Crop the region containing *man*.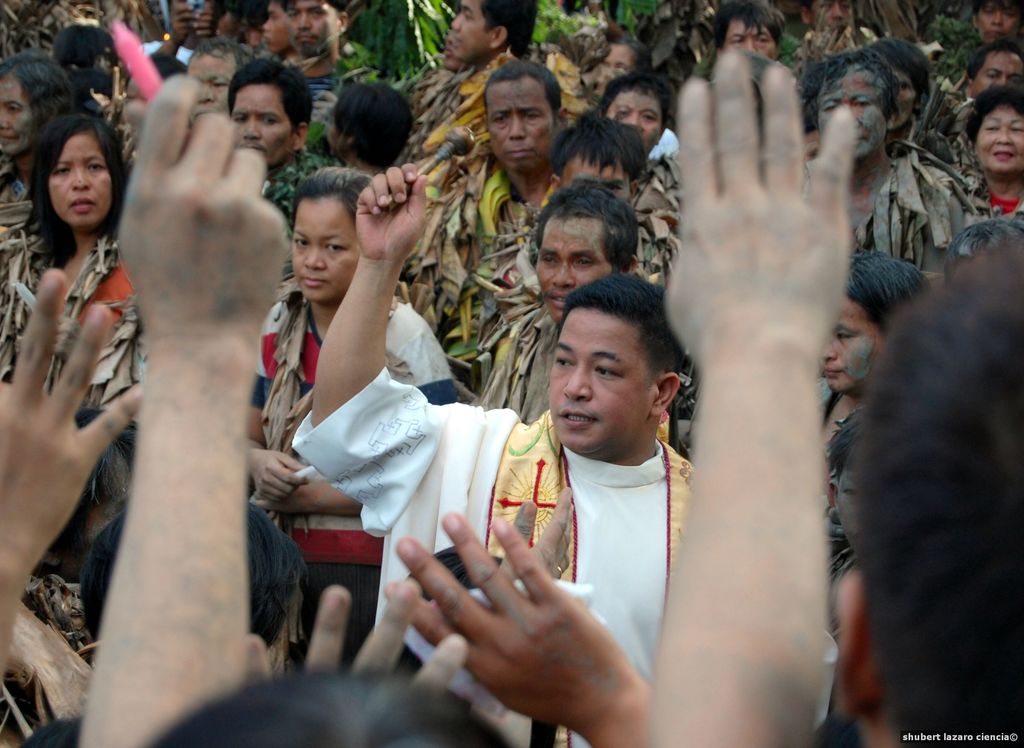
Crop region: (719, 0, 775, 59).
